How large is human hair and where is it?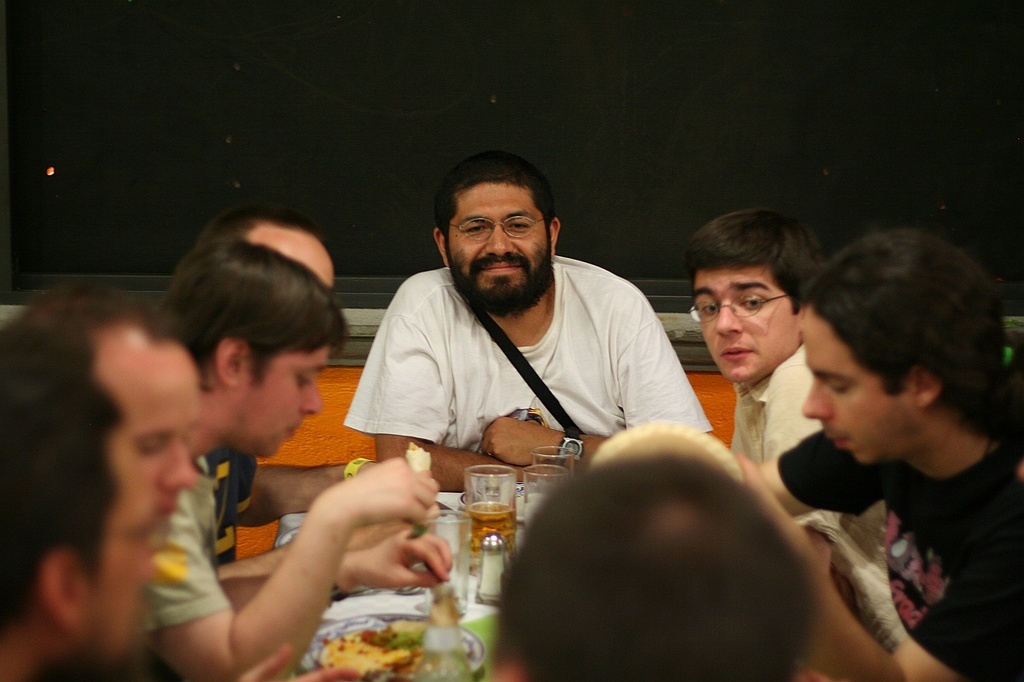
Bounding box: bbox=[433, 149, 557, 269].
